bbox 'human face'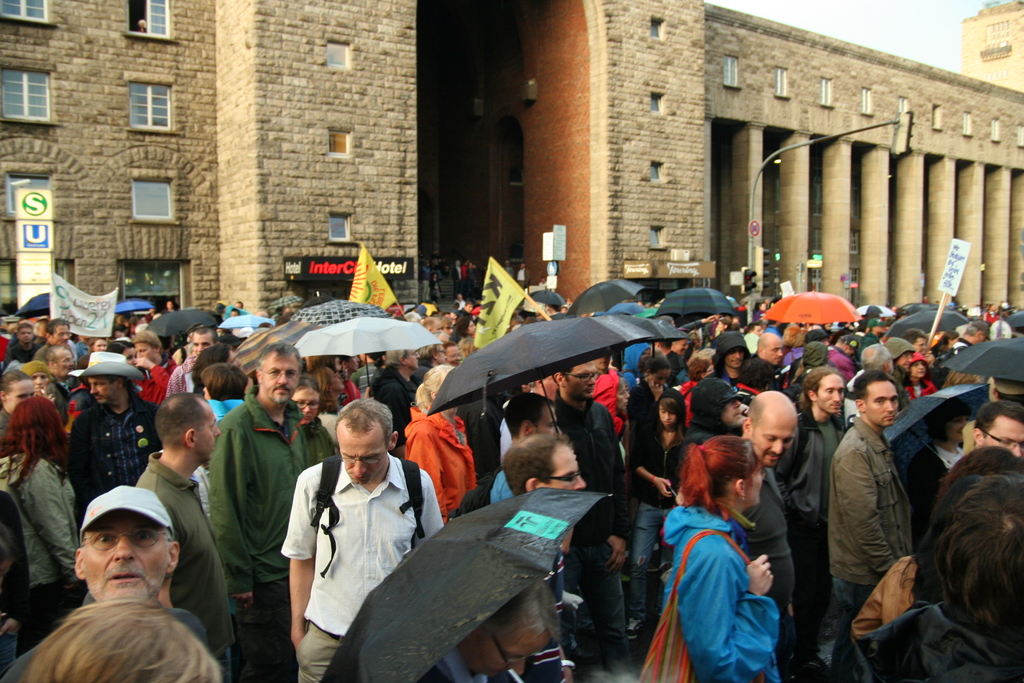
<bbox>78, 513, 171, 605</bbox>
